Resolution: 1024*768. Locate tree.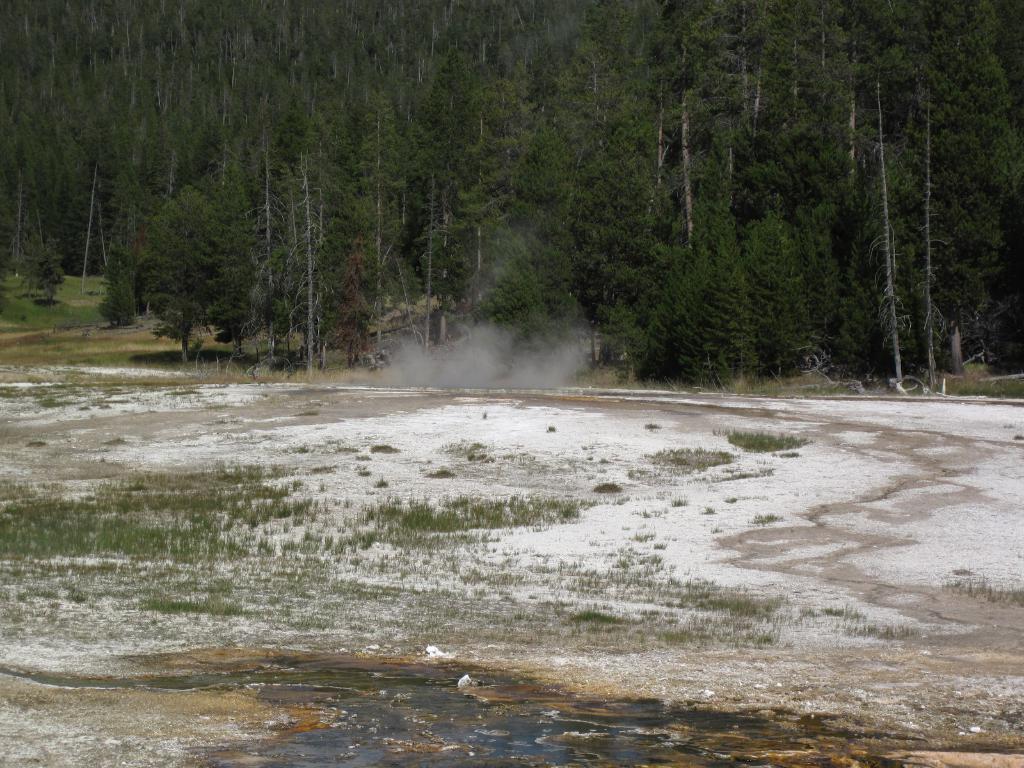
bbox(908, 0, 949, 376).
